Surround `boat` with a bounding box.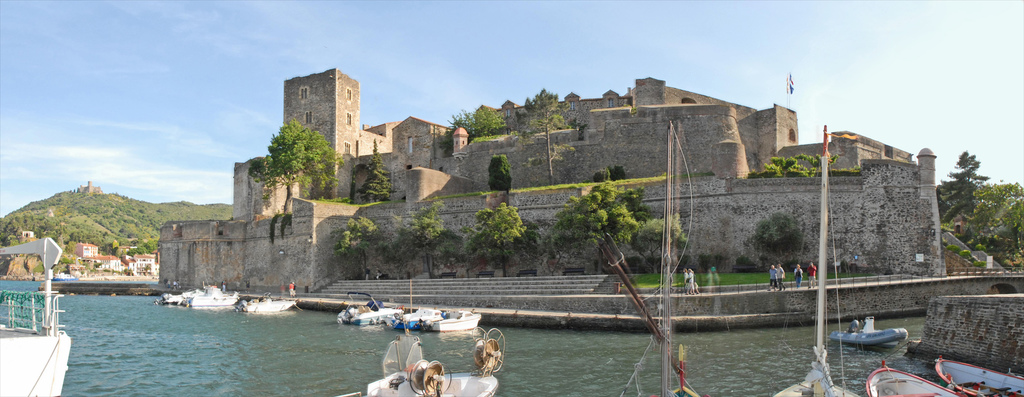
835 314 904 352.
